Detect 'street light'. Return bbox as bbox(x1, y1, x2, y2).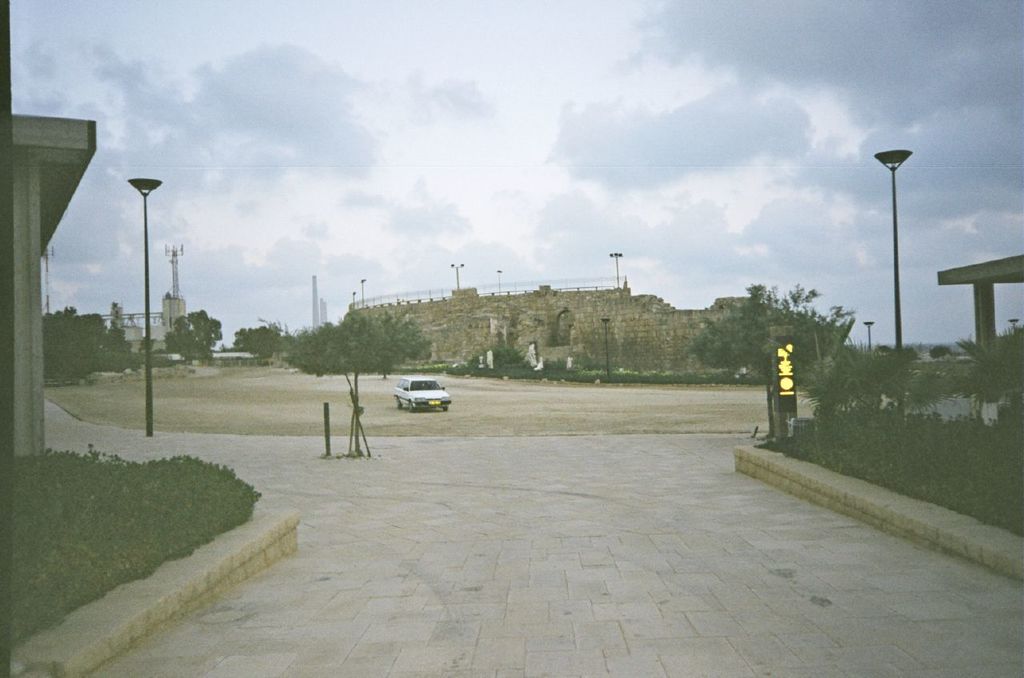
bbox(360, 275, 370, 312).
